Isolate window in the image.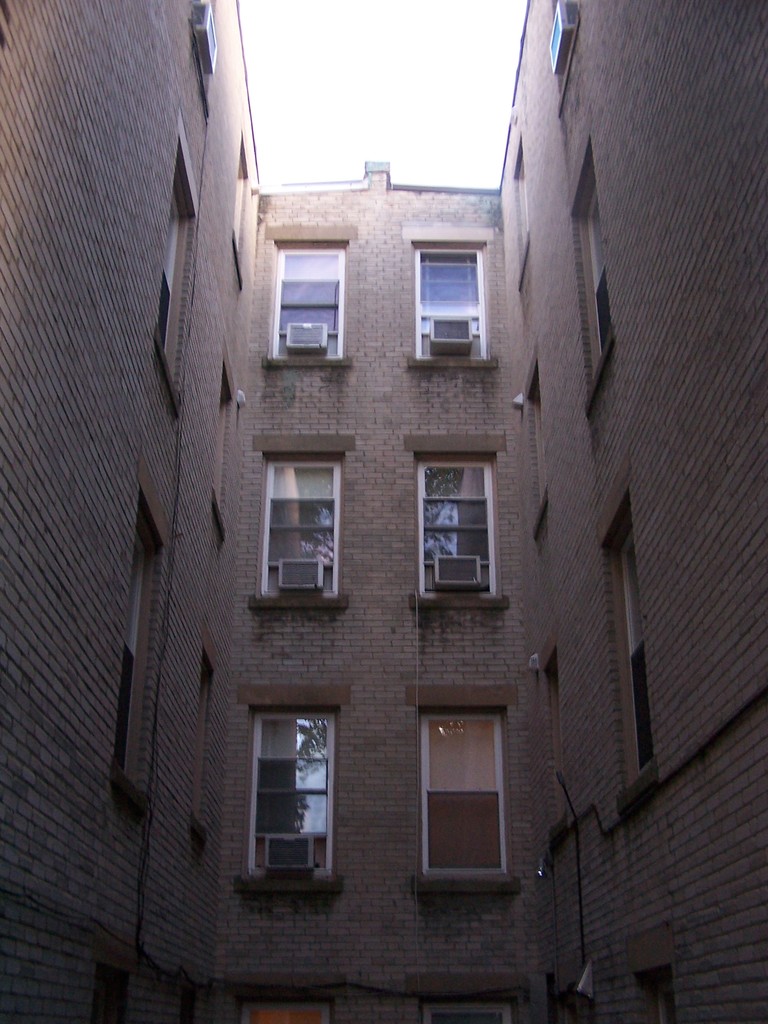
Isolated region: Rect(234, 710, 339, 893).
